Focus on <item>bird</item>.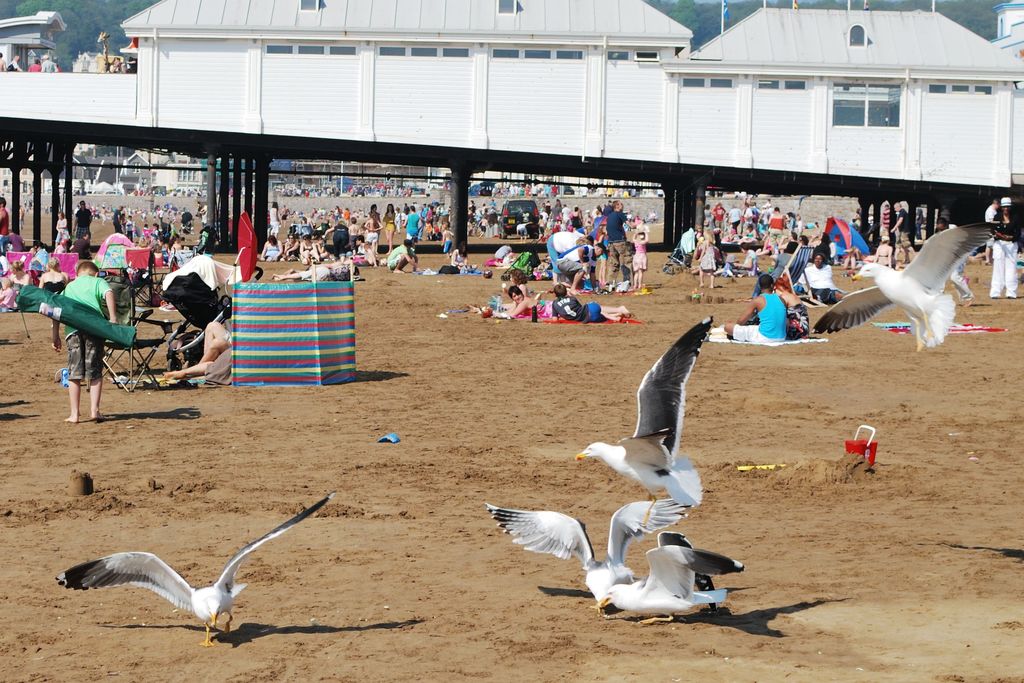
Focused at (left=573, top=315, right=712, bottom=523).
